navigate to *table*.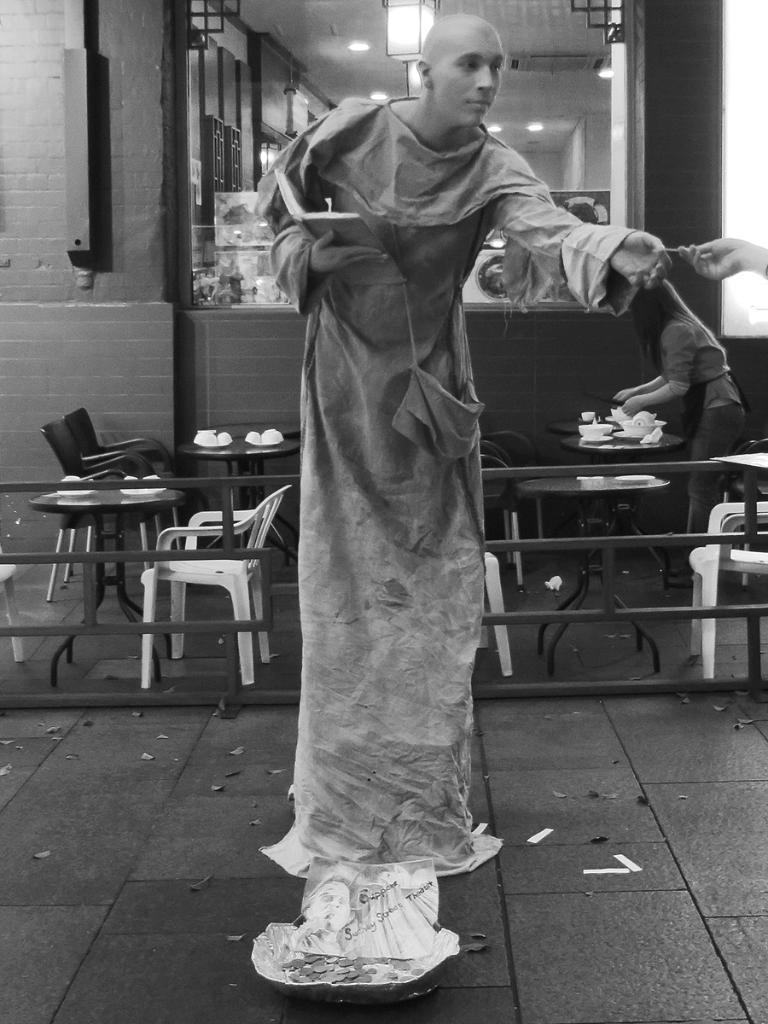
Navigation target: x1=164, y1=422, x2=301, y2=561.
